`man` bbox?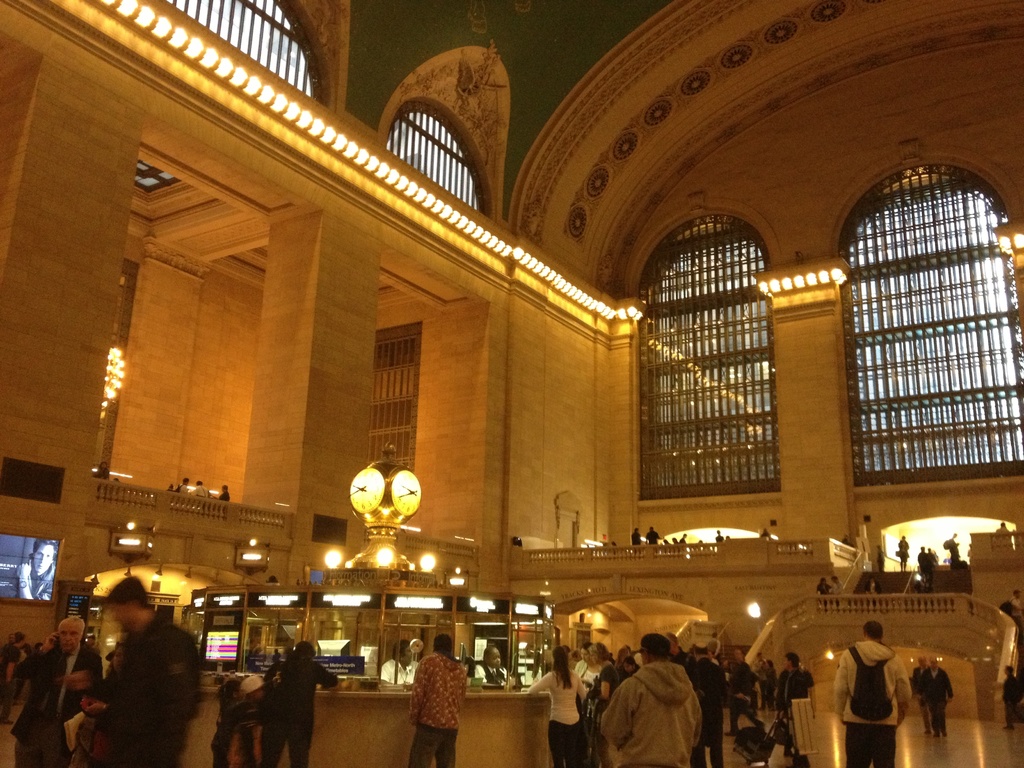
bbox(378, 639, 420, 687)
